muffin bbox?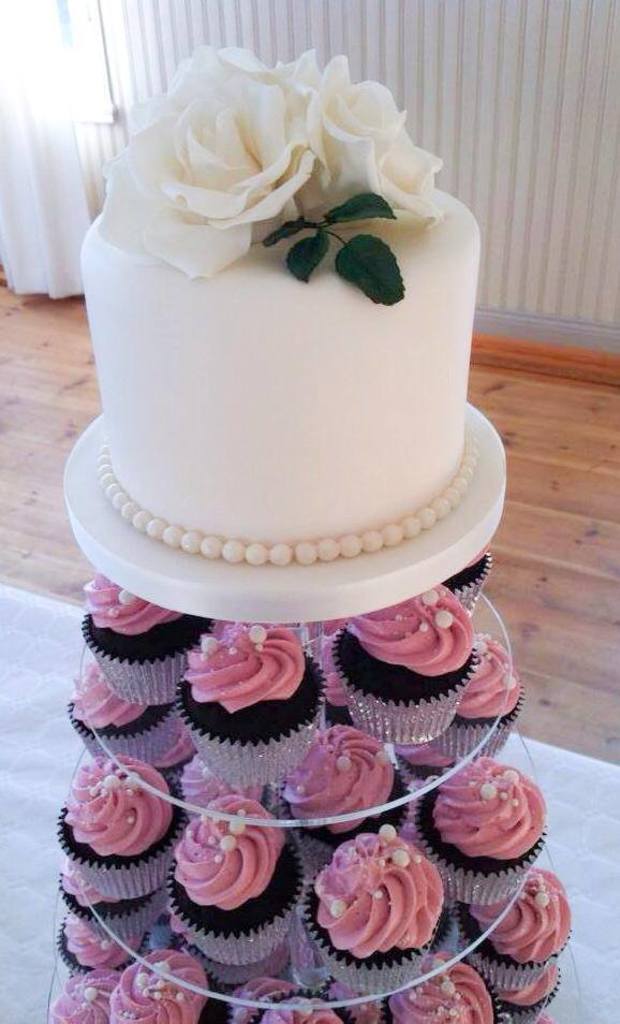
(x1=102, y1=948, x2=210, y2=1022)
